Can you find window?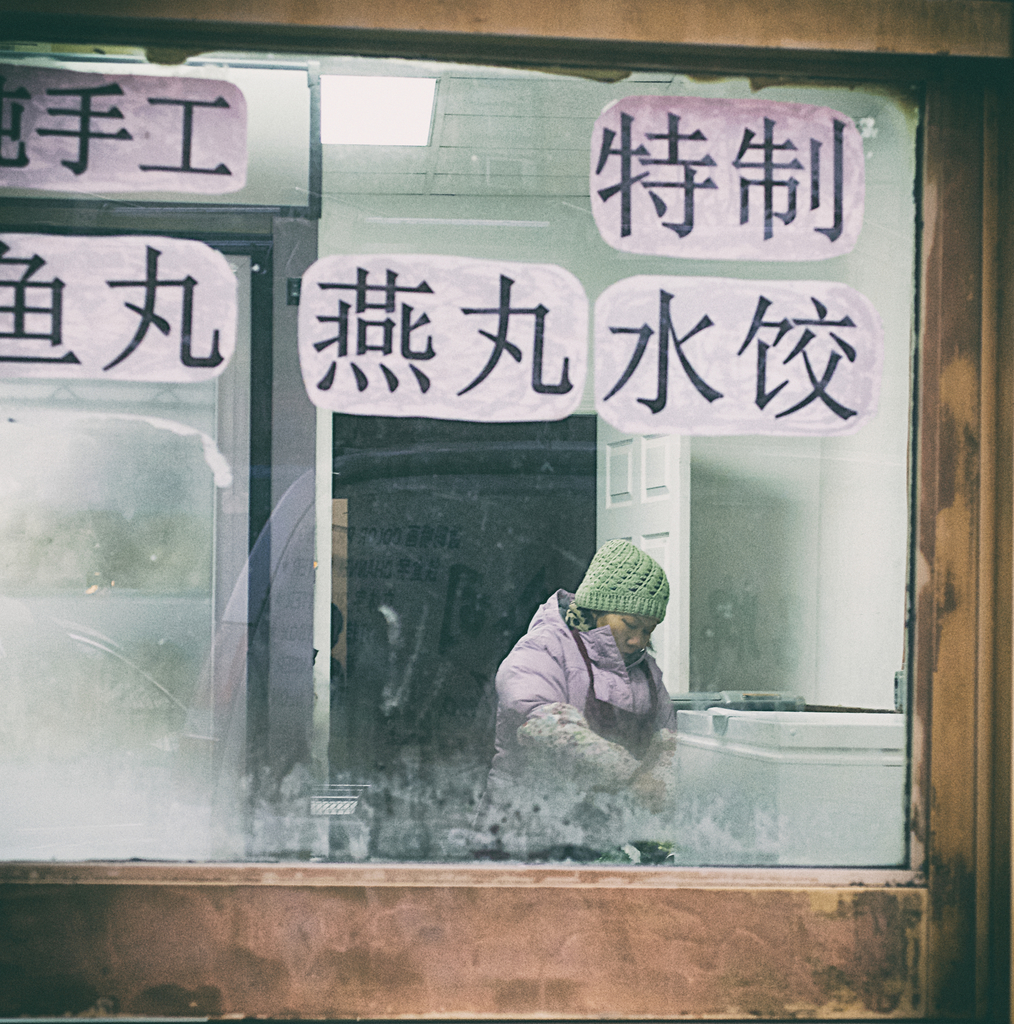
Yes, bounding box: box=[0, 4, 924, 882].
